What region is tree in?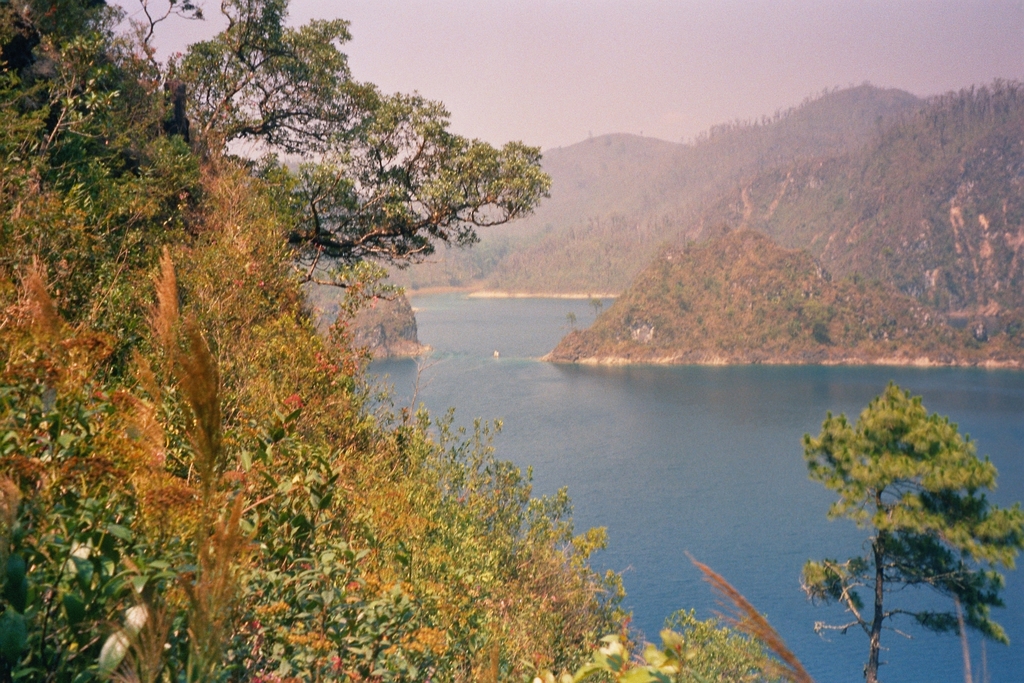
<box>256,87,553,317</box>.
